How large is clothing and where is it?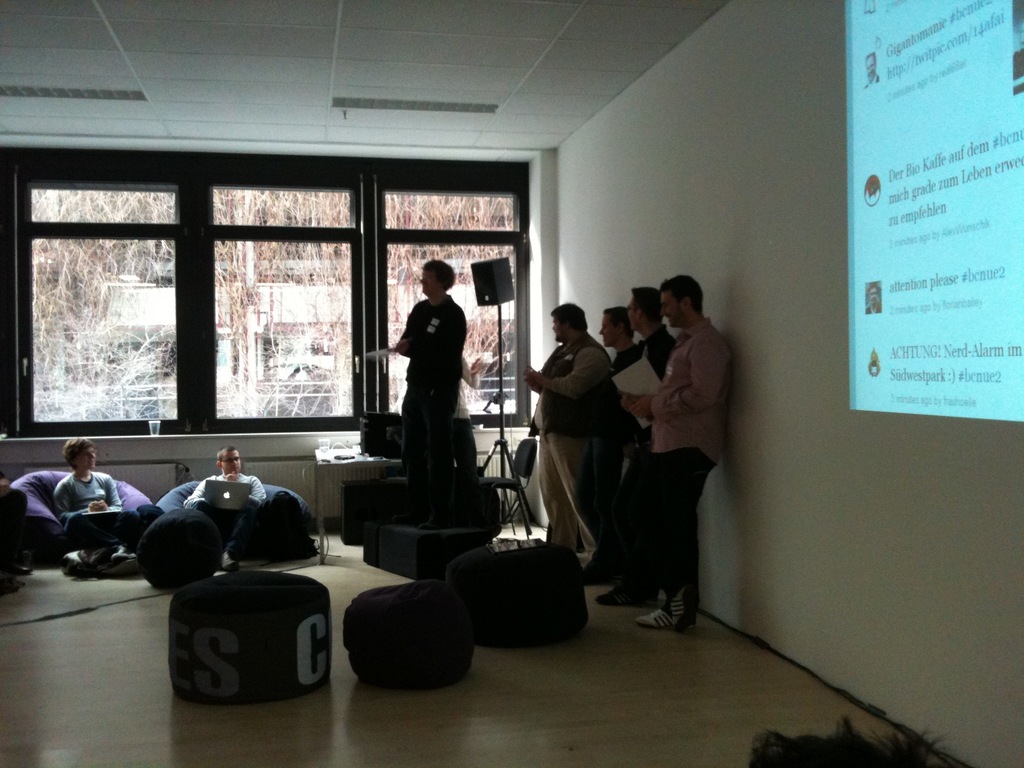
Bounding box: rect(50, 464, 123, 559).
